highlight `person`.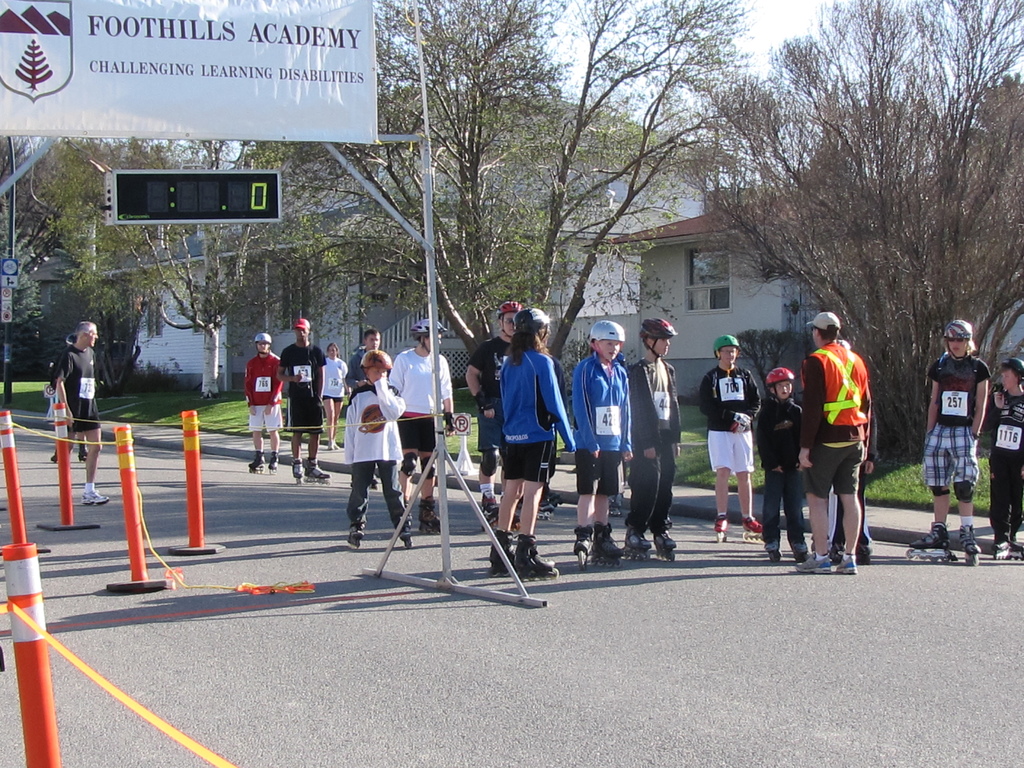
Highlighted region: box=[695, 331, 762, 544].
